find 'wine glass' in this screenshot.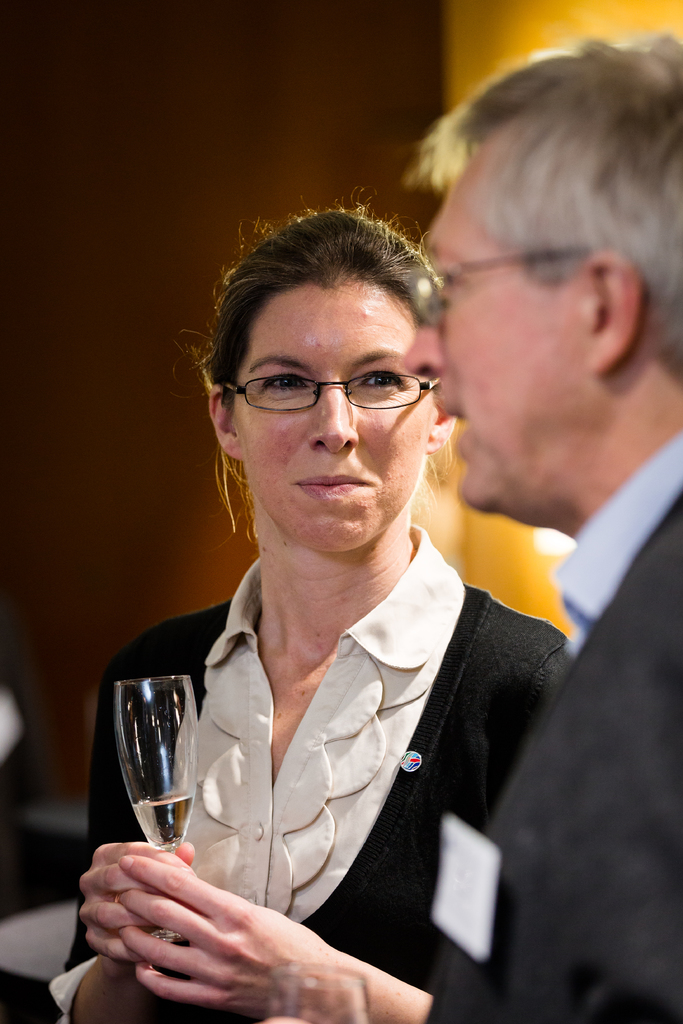
The bounding box for 'wine glass' is crop(119, 676, 198, 937).
